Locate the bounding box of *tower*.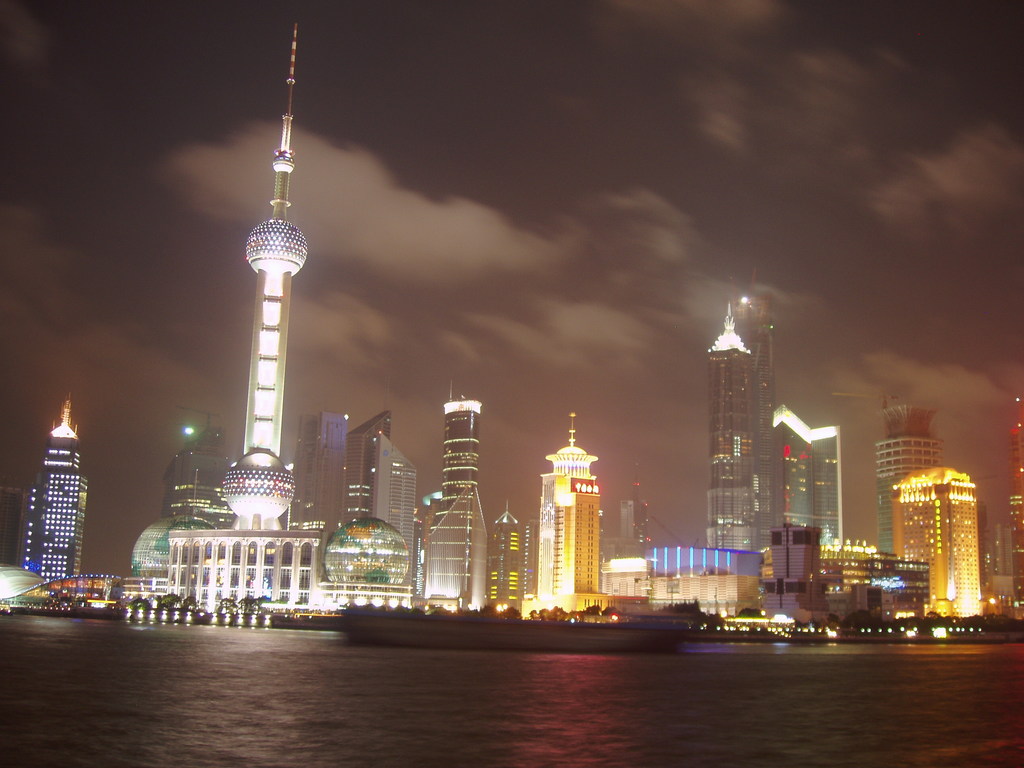
Bounding box: bbox=(710, 301, 763, 518).
